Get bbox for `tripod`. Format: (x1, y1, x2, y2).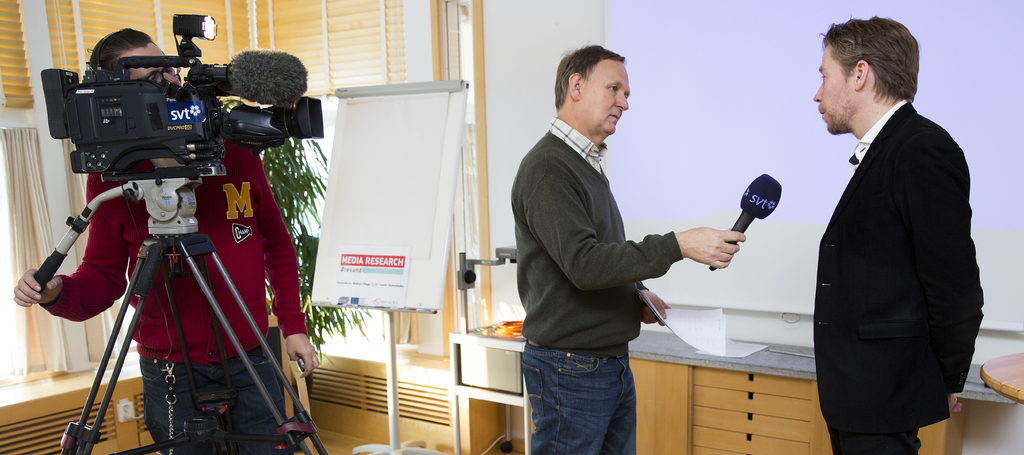
(30, 180, 332, 454).
